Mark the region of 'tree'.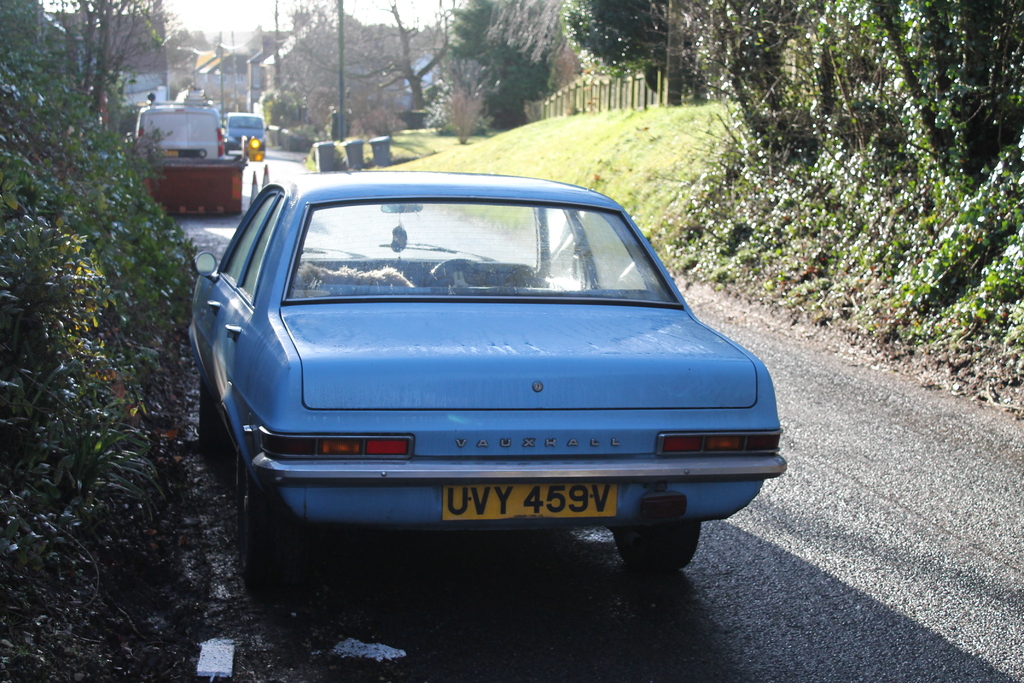
Region: locate(717, 0, 1023, 304).
